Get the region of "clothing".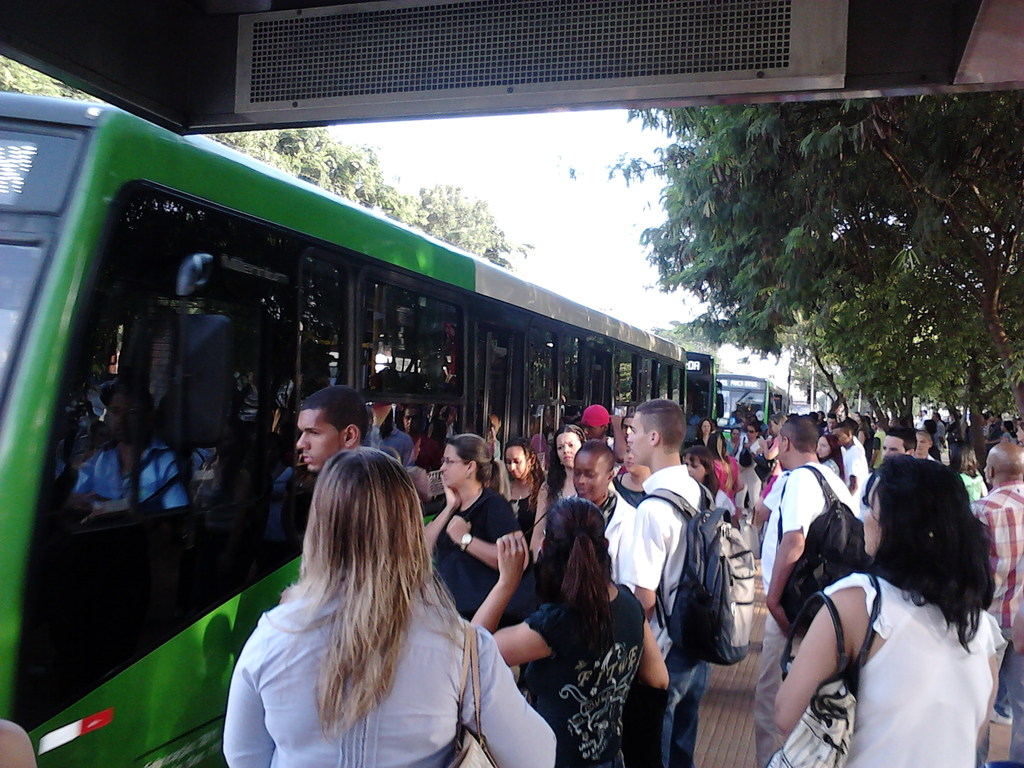
[693, 442, 714, 500].
